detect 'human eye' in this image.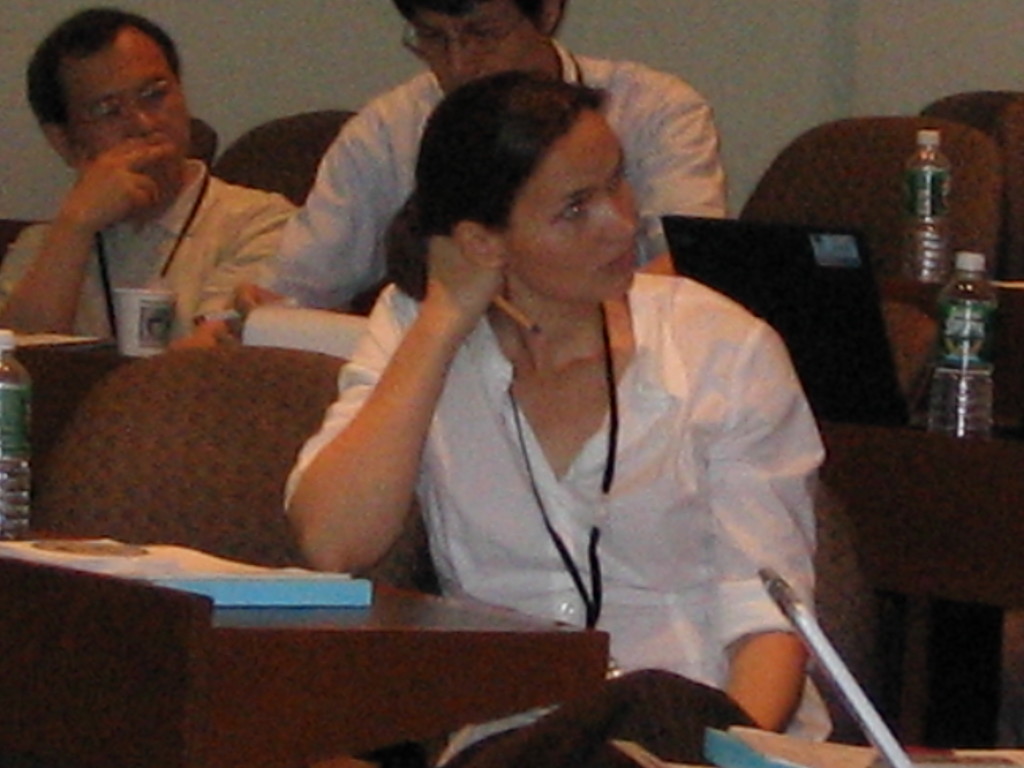
Detection: x1=609, y1=168, x2=626, y2=192.
